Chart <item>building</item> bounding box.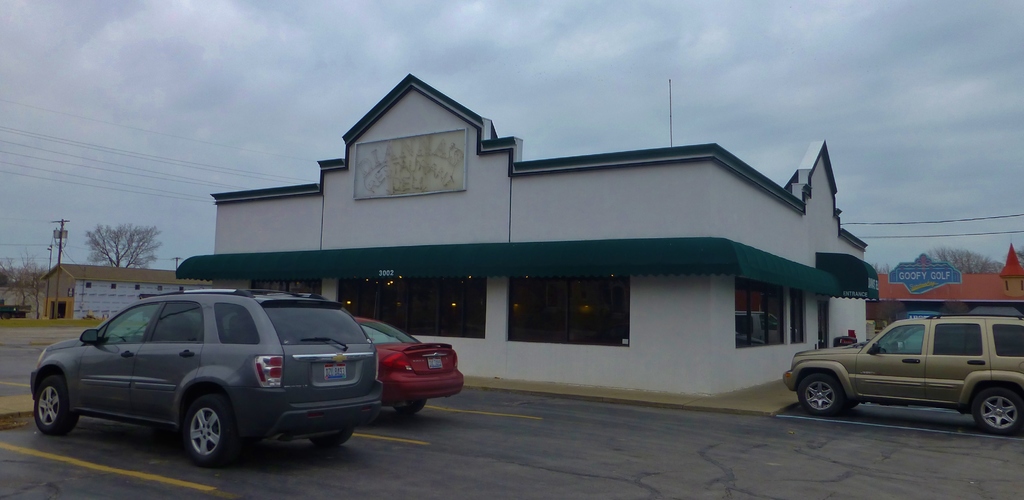
Charted: <bbox>174, 71, 881, 395</bbox>.
